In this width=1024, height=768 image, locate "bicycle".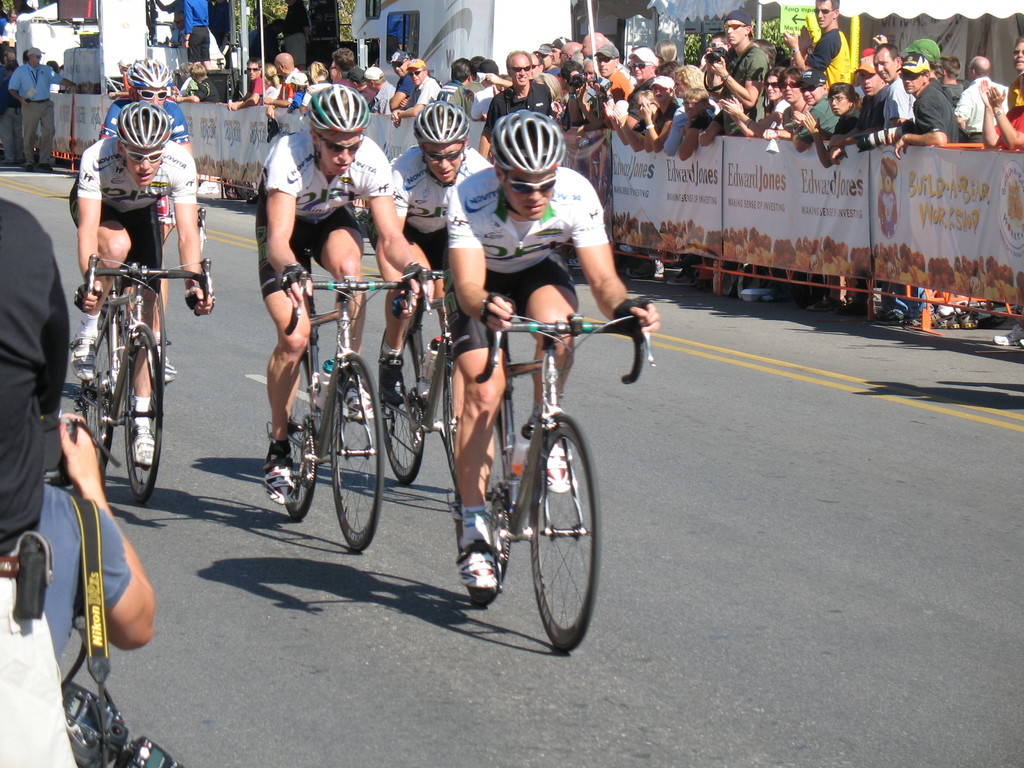
Bounding box: 264:246:415:554.
